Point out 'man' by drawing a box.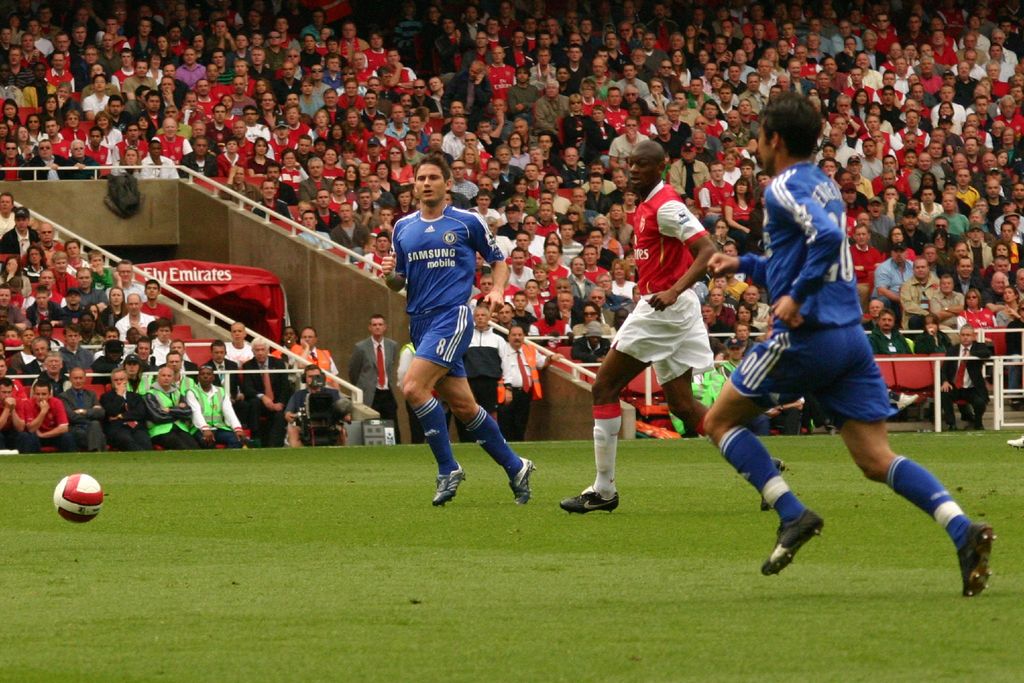
<box>186,367,249,450</box>.
